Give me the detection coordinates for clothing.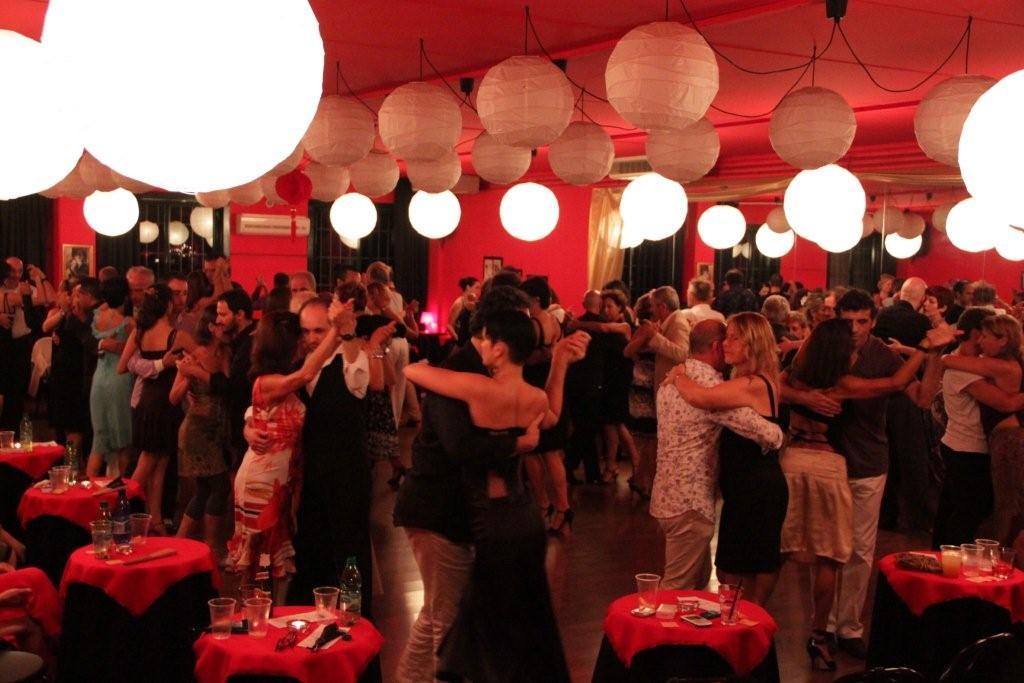
rect(240, 344, 384, 677).
